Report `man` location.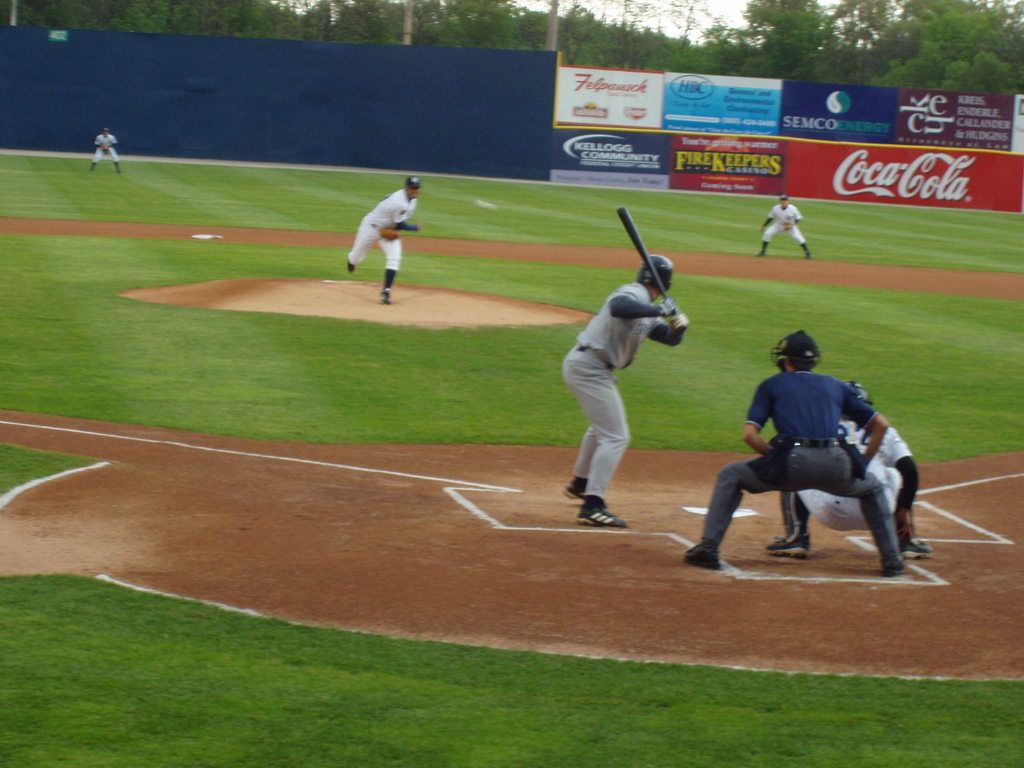
Report: {"left": 340, "top": 171, "right": 417, "bottom": 307}.
